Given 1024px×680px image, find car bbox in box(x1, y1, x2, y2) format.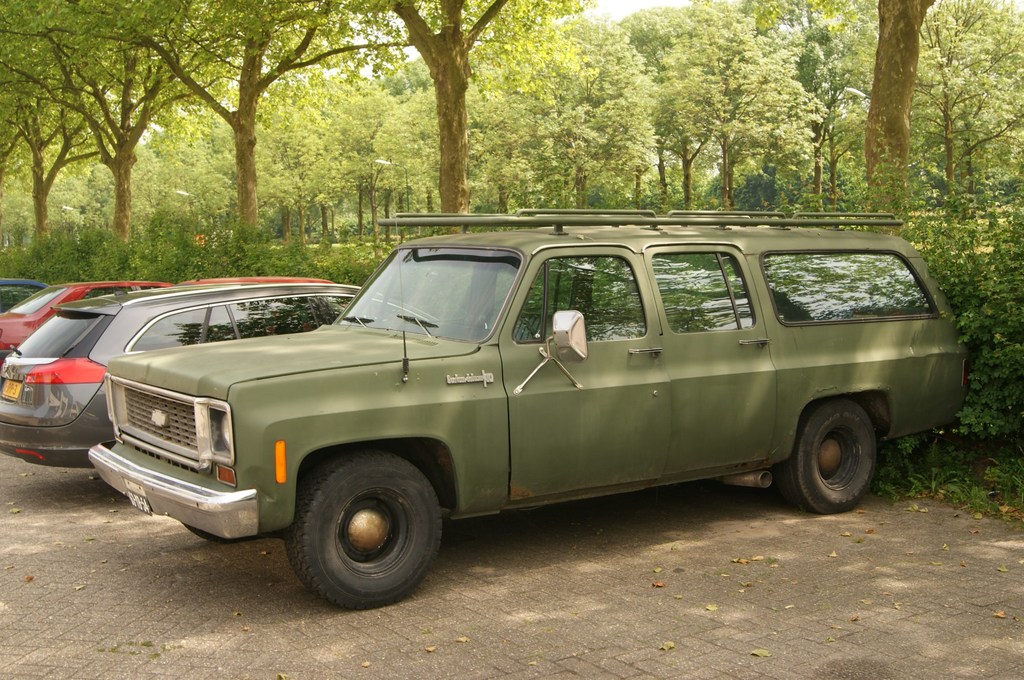
box(0, 281, 181, 358).
